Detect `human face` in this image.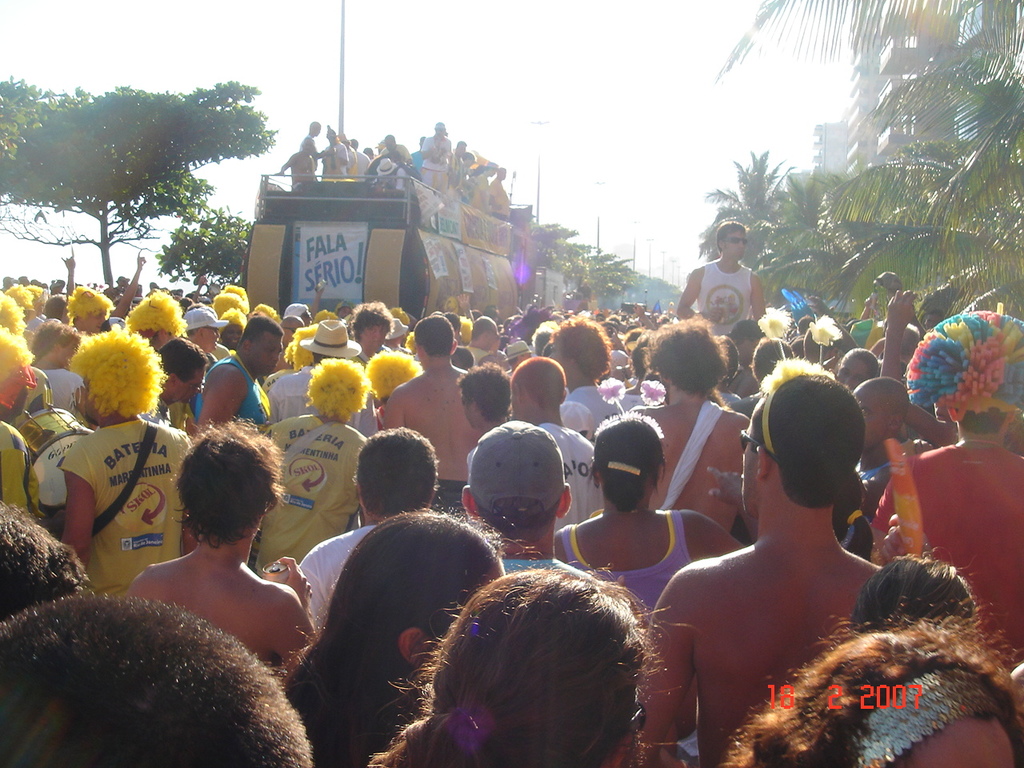
Detection: left=60, top=341, right=78, bottom=367.
